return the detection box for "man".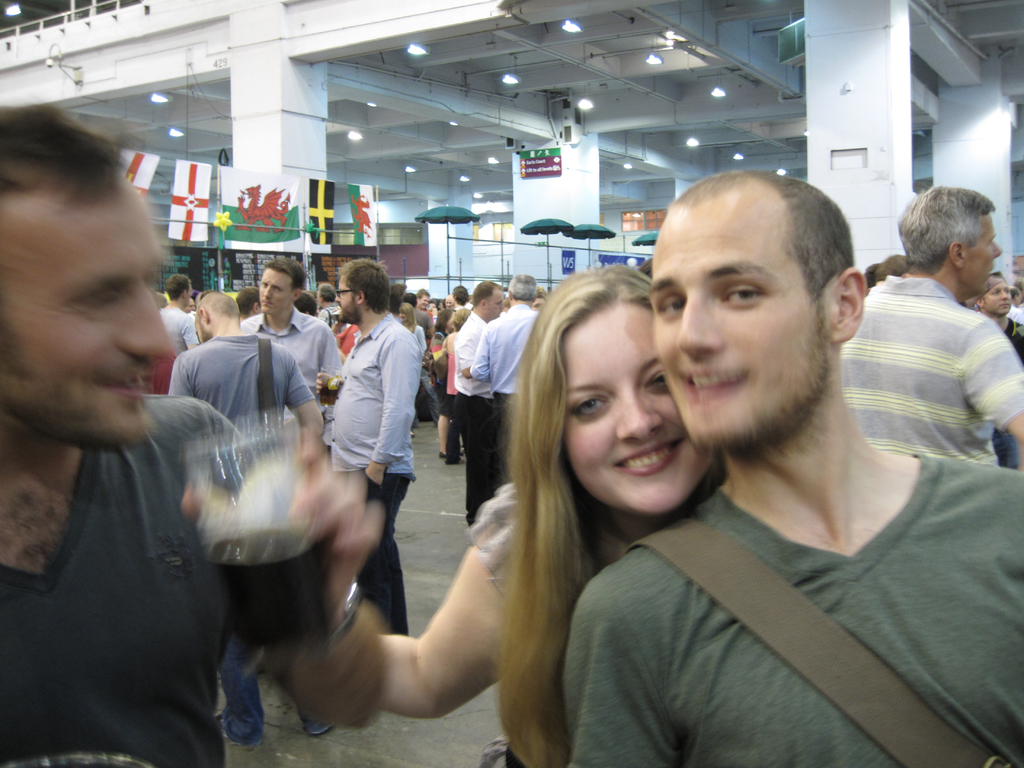
box(0, 98, 403, 767).
